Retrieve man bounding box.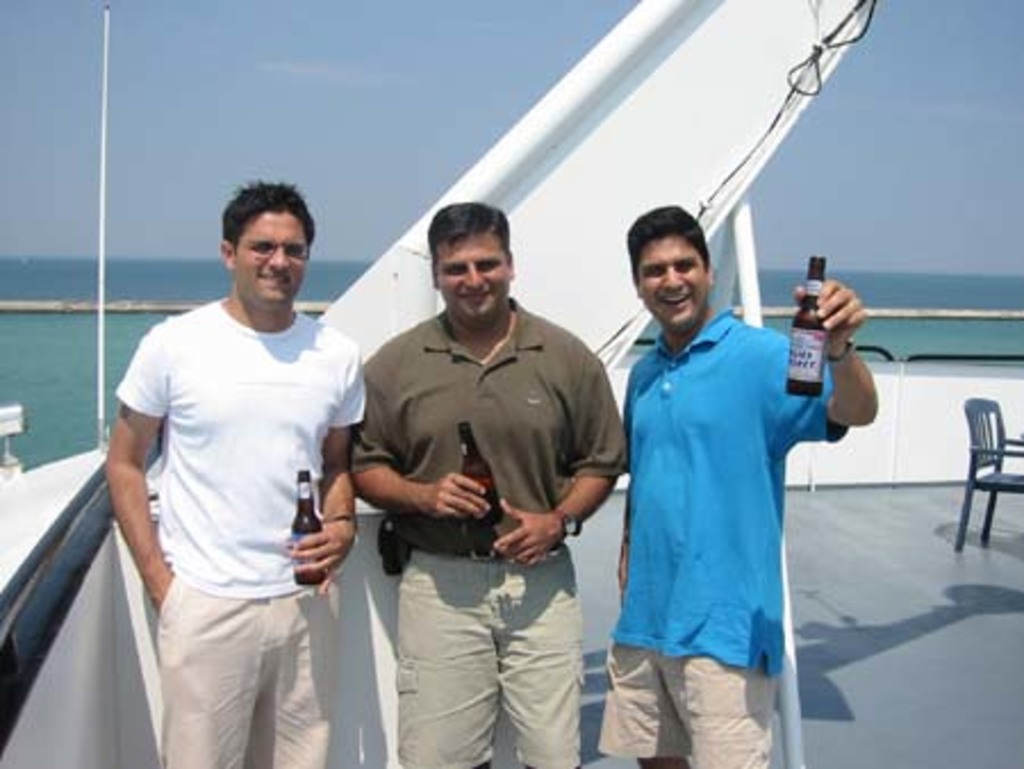
Bounding box: [x1=105, y1=180, x2=412, y2=767].
